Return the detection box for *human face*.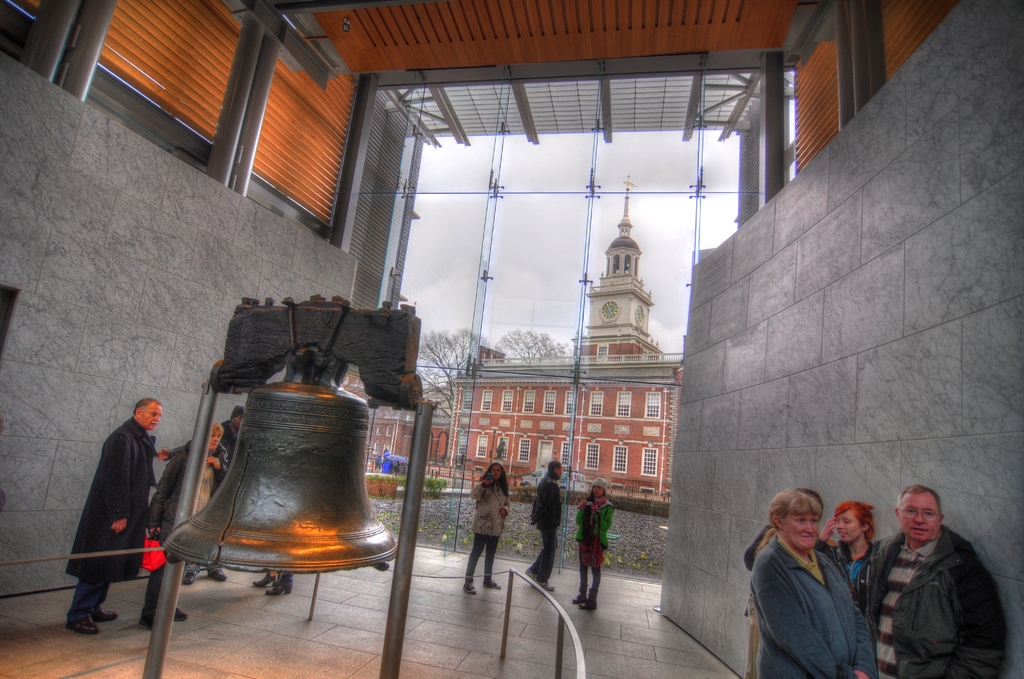
778/512/819/550.
